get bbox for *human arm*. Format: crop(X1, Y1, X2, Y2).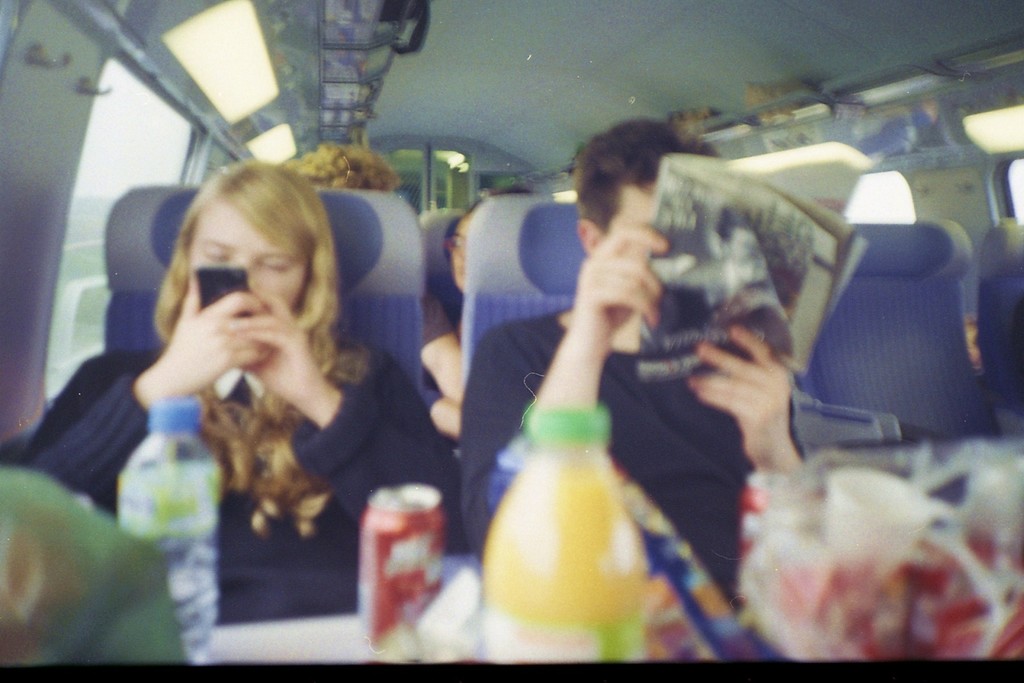
crop(456, 226, 672, 560).
